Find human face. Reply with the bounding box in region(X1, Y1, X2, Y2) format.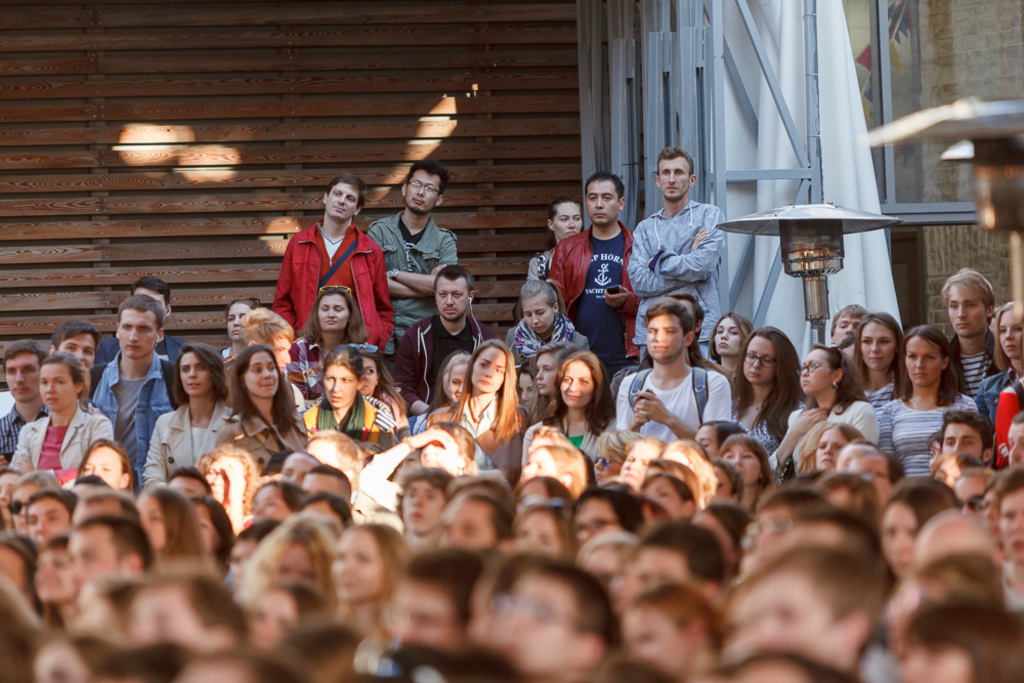
region(521, 374, 535, 402).
